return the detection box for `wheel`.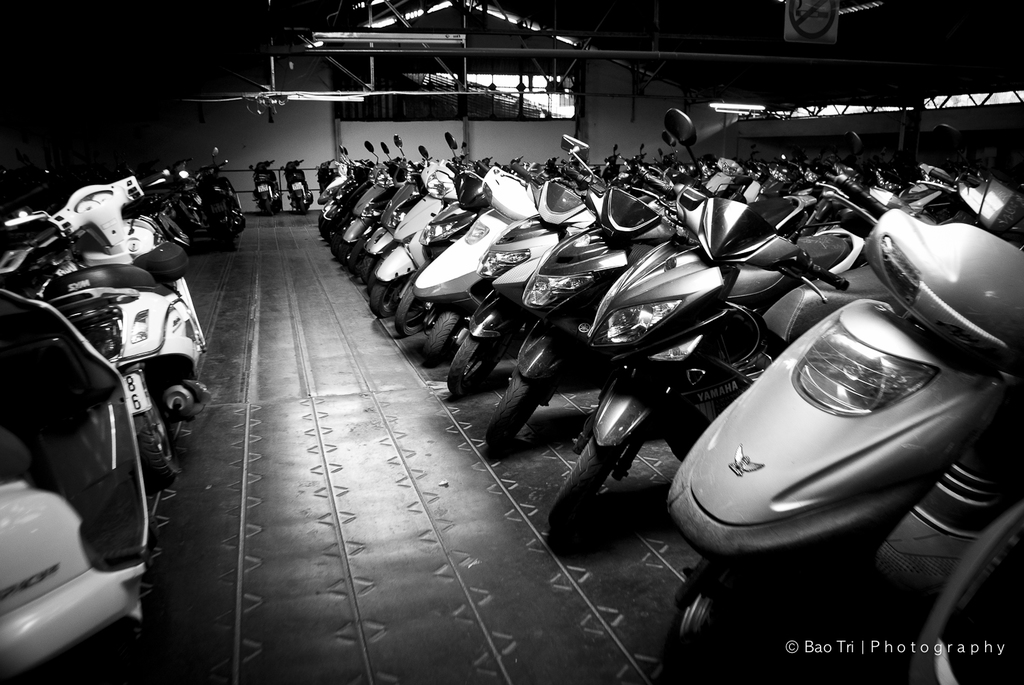
<box>356,255,371,296</box>.
